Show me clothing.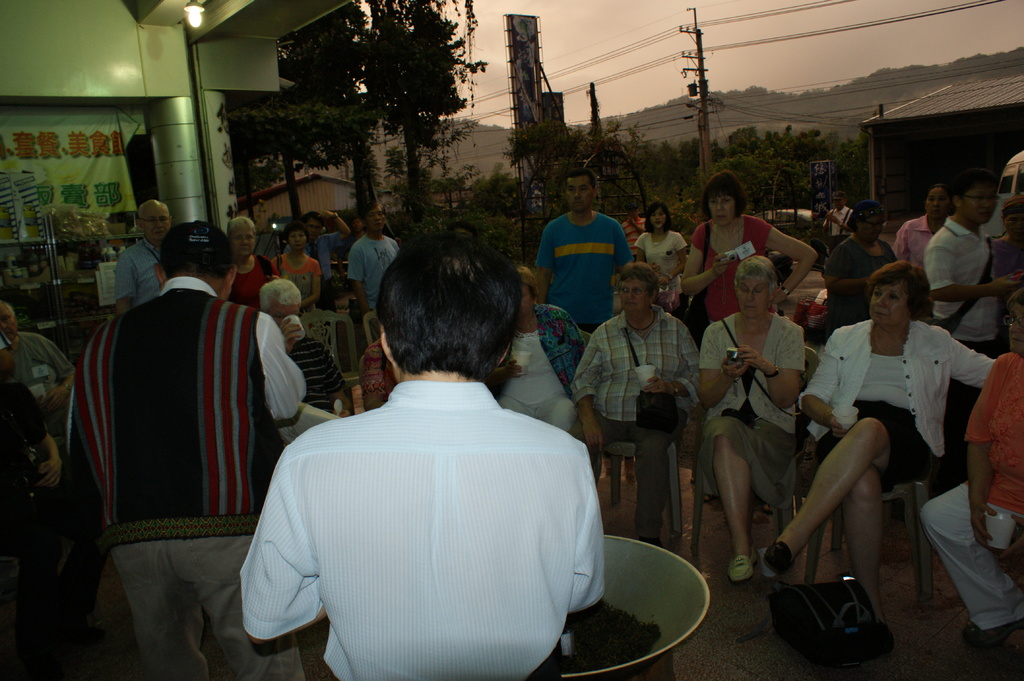
clothing is here: 275,251,328,300.
